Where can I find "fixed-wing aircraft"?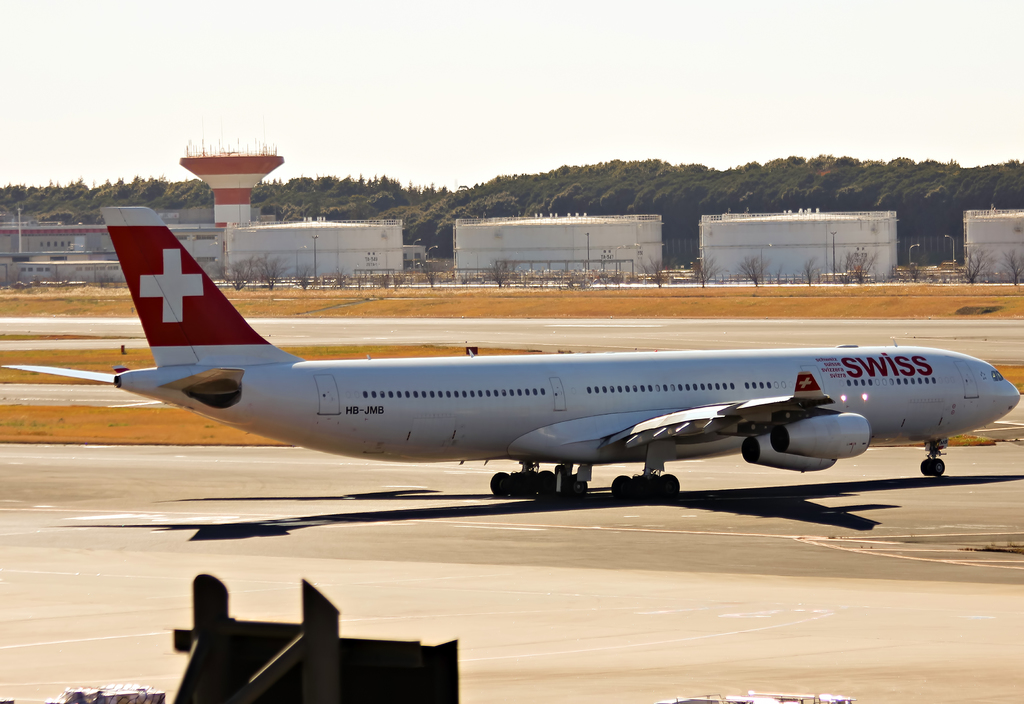
You can find it at bbox=[0, 205, 1023, 501].
